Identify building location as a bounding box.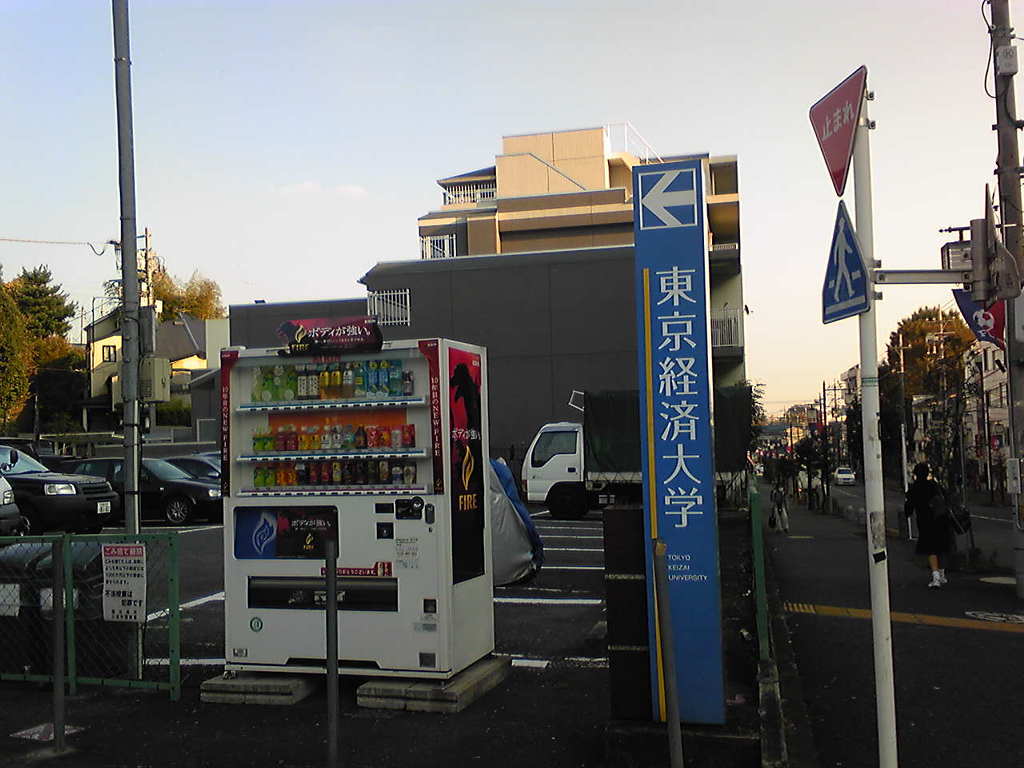
82:326:124:398.
